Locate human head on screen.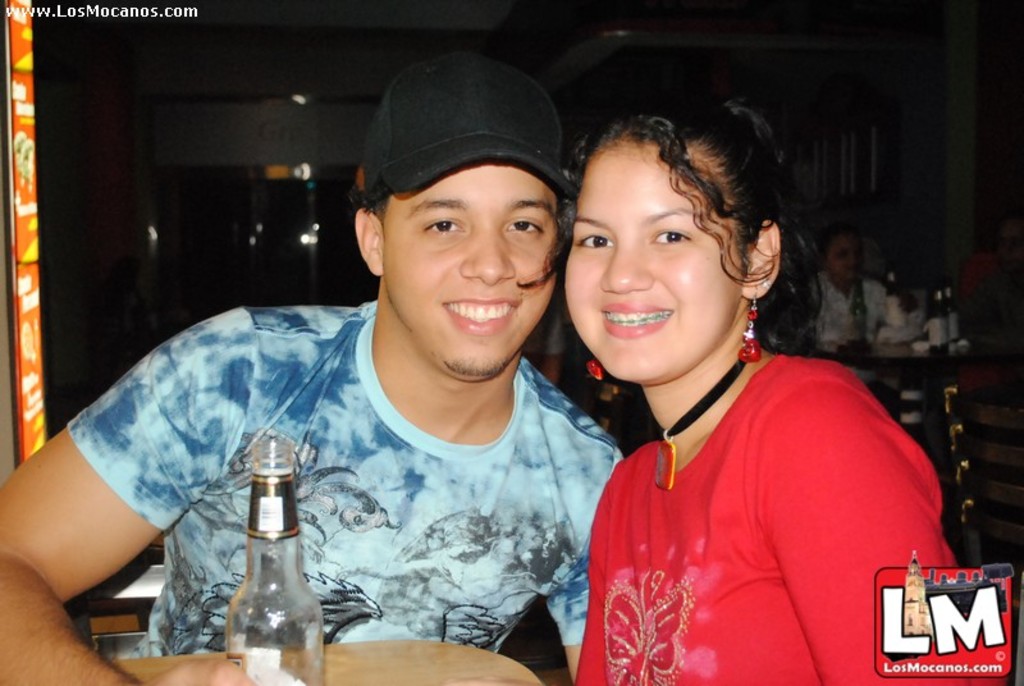
On screen at 822 229 867 285.
